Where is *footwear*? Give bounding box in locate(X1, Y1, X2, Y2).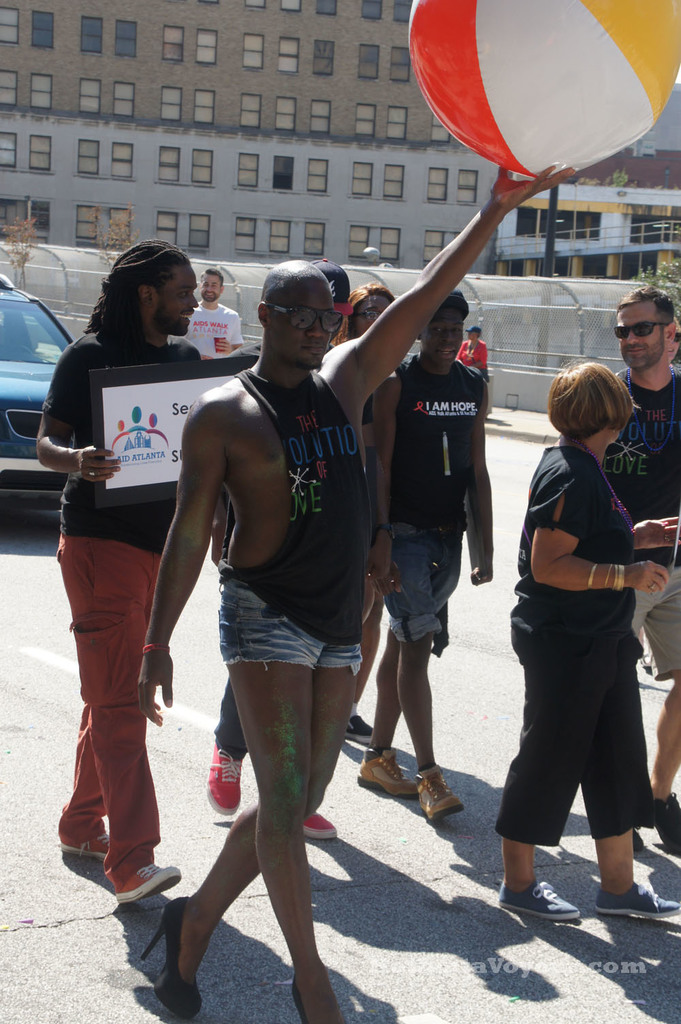
locate(206, 738, 247, 817).
